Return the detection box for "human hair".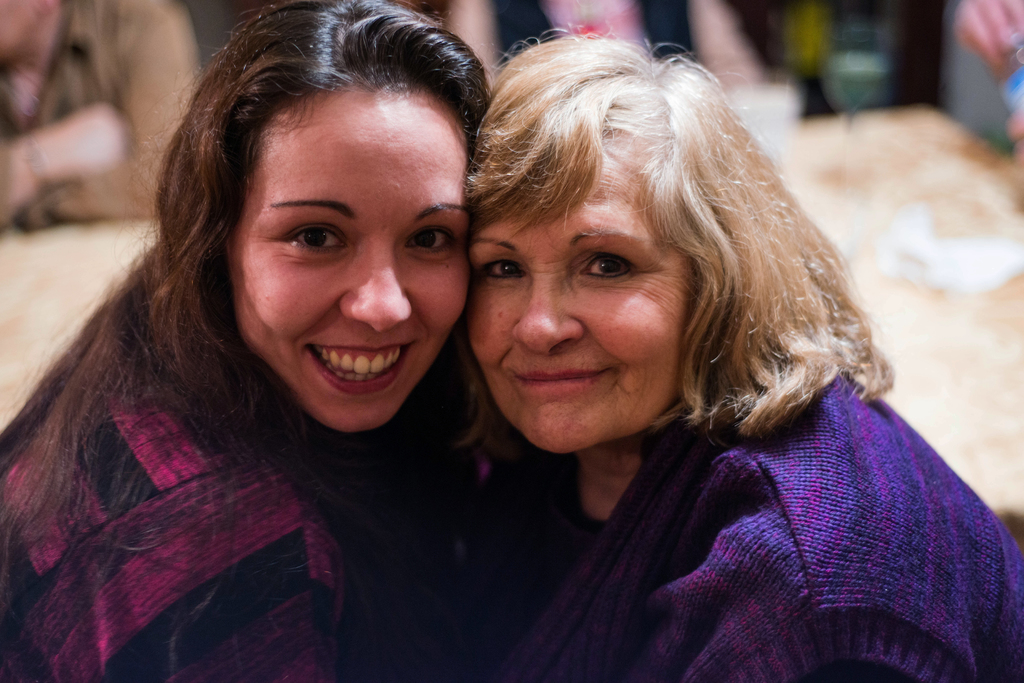
BBox(0, 1, 507, 634).
